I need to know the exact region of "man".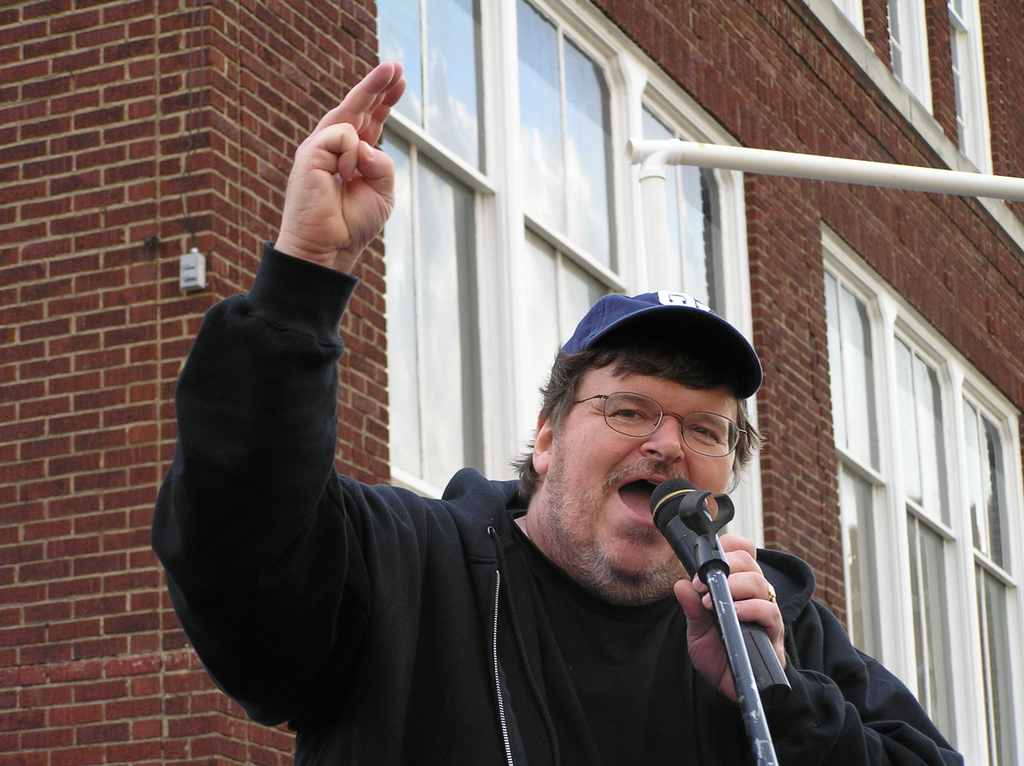
Region: x1=205, y1=253, x2=924, y2=756.
